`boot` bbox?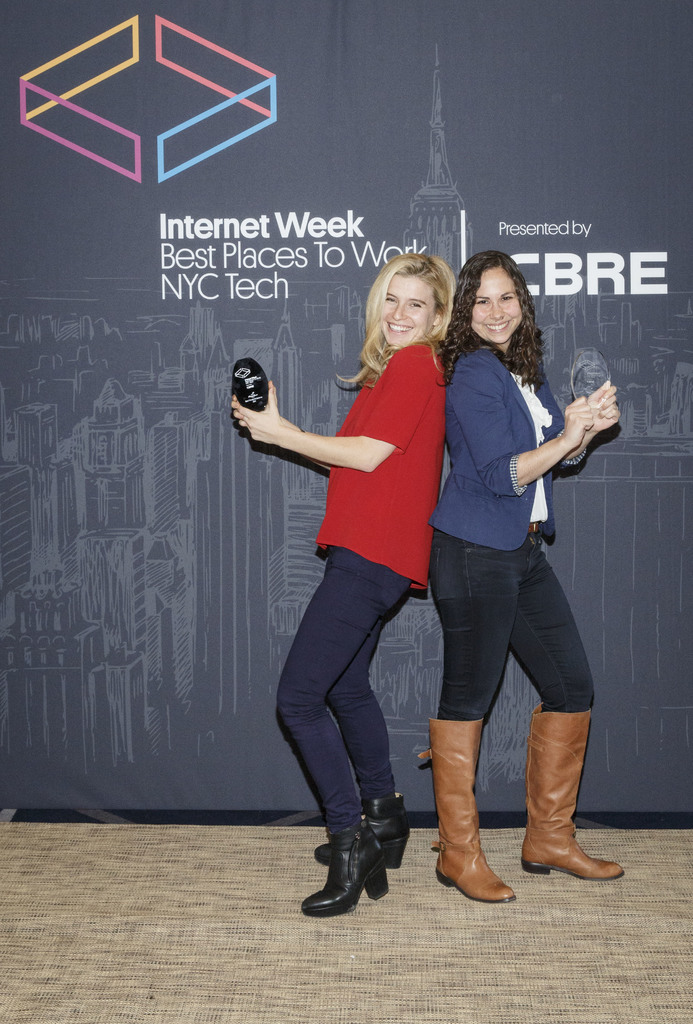
[left=510, top=691, right=619, bottom=889]
